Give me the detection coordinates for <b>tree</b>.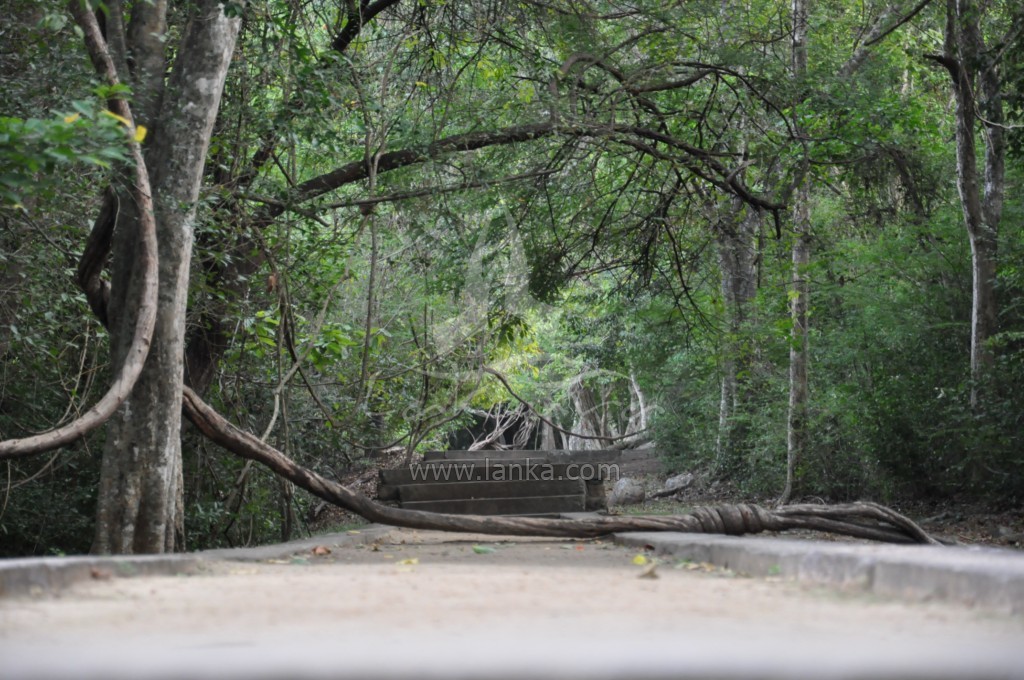
box=[825, 0, 938, 131].
